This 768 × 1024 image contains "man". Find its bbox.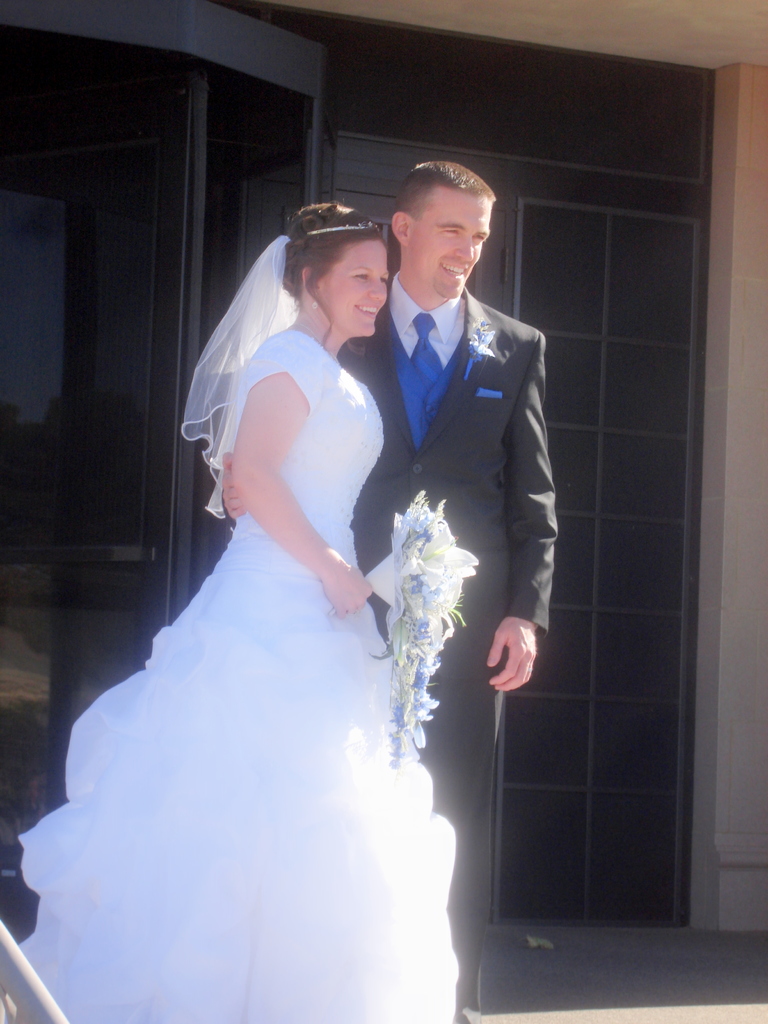
box(339, 152, 561, 859).
